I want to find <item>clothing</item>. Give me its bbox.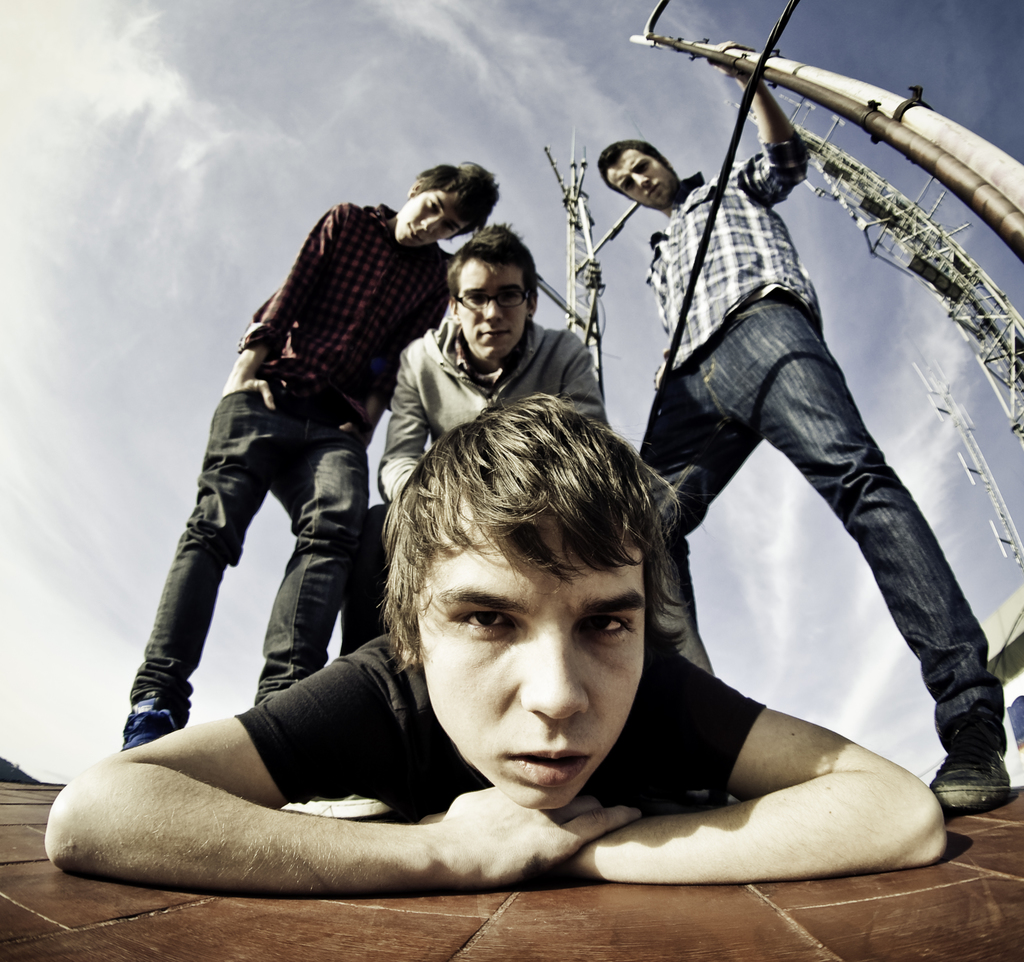
{"x1": 232, "y1": 618, "x2": 774, "y2": 828}.
